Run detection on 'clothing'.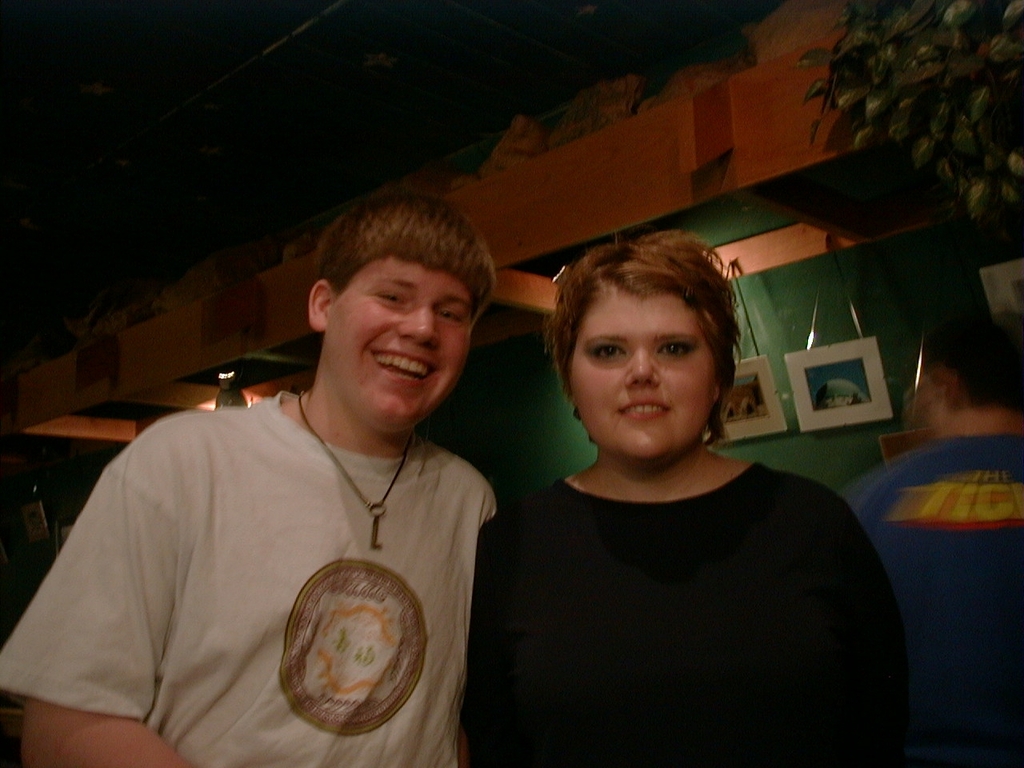
Result: 32, 350, 506, 754.
